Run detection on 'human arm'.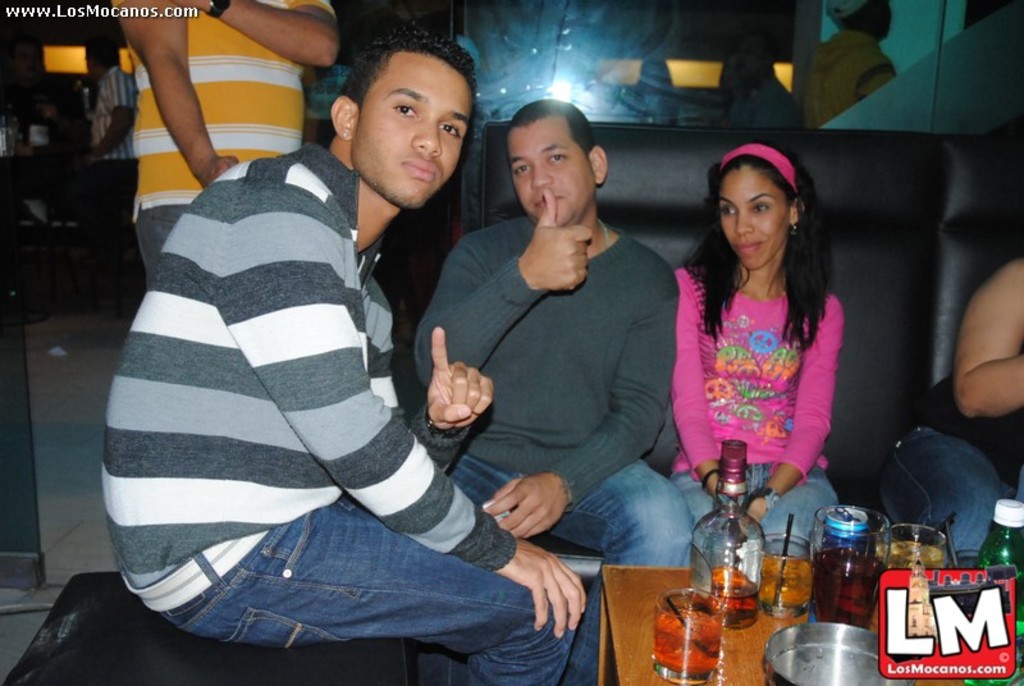
Result: <box>484,273,676,544</box>.
